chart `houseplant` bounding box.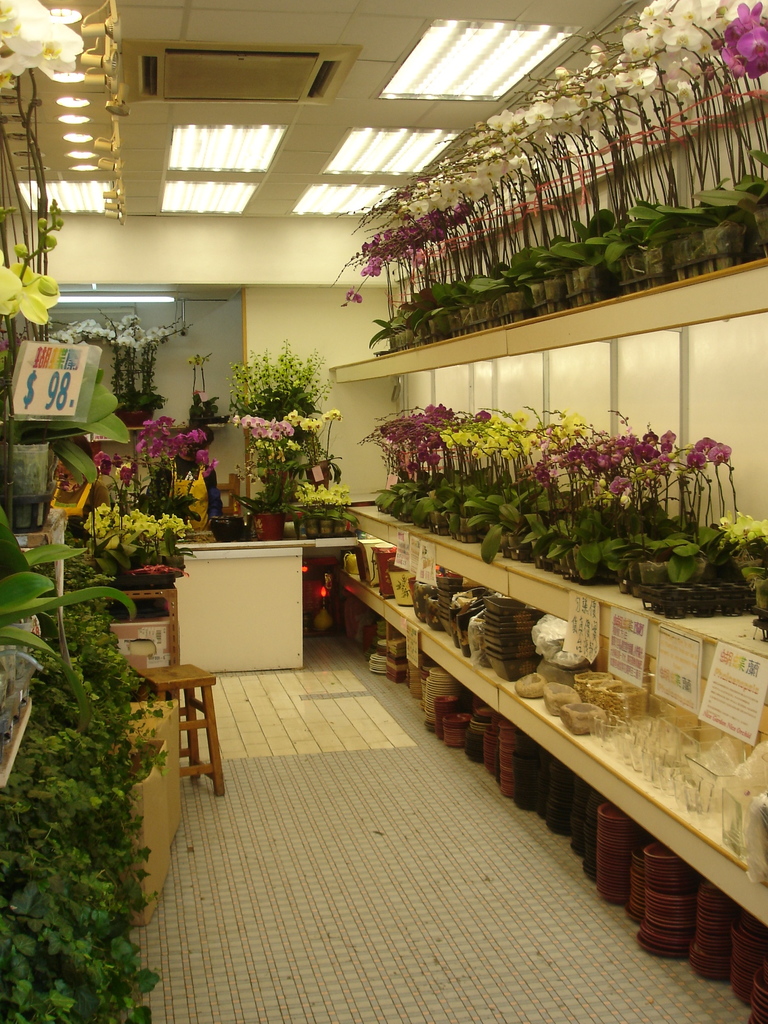
Charted: x1=436, y1=140, x2=487, y2=336.
